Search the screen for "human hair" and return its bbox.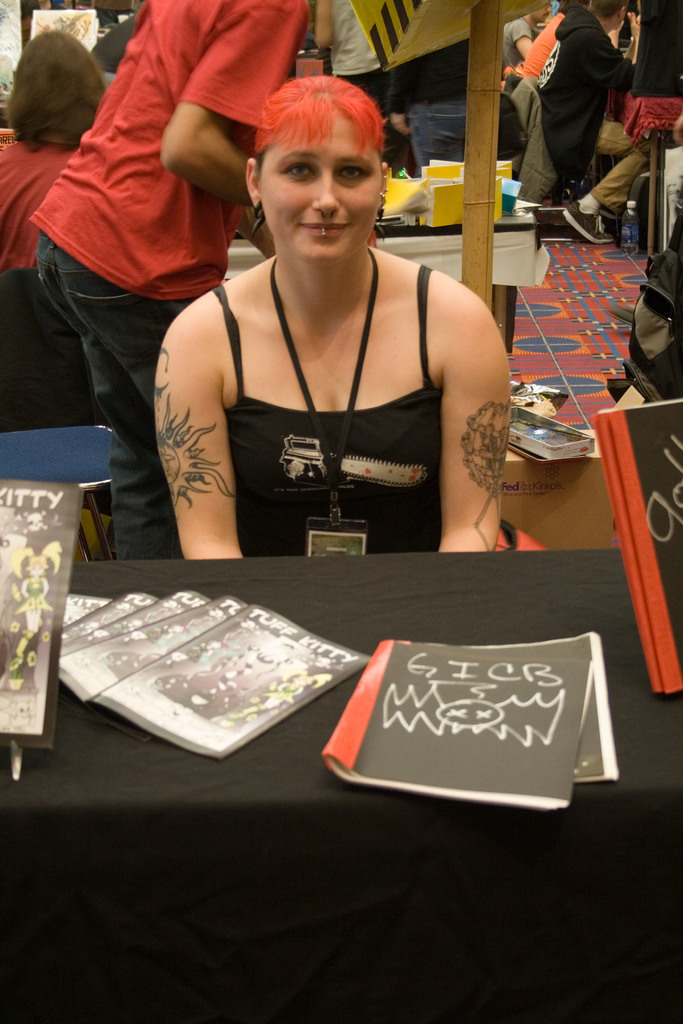
Found: [560, 0, 584, 19].
